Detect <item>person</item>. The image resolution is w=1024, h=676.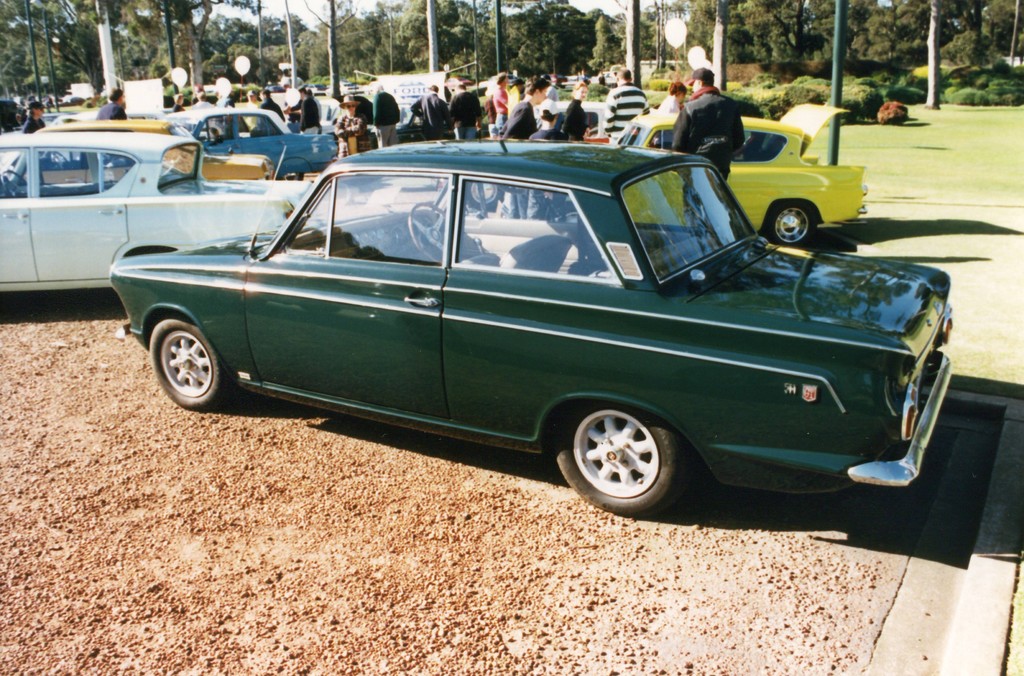
[332, 90, 369, 170].
